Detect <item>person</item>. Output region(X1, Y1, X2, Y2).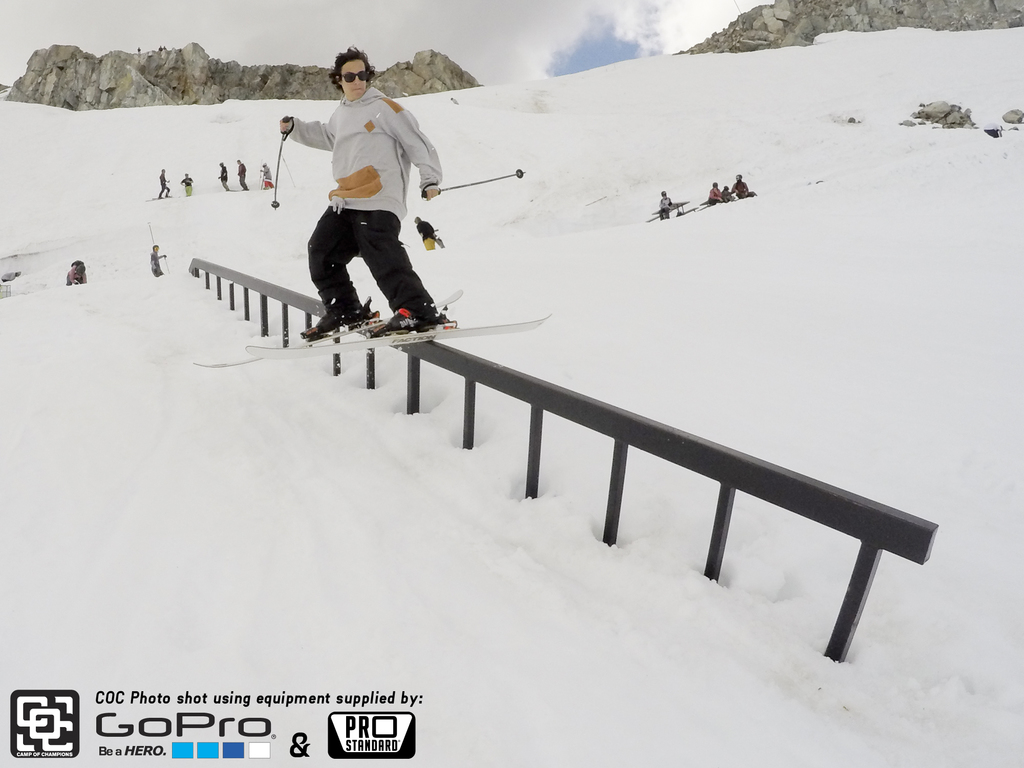
region(217, 160, 228, 192).
